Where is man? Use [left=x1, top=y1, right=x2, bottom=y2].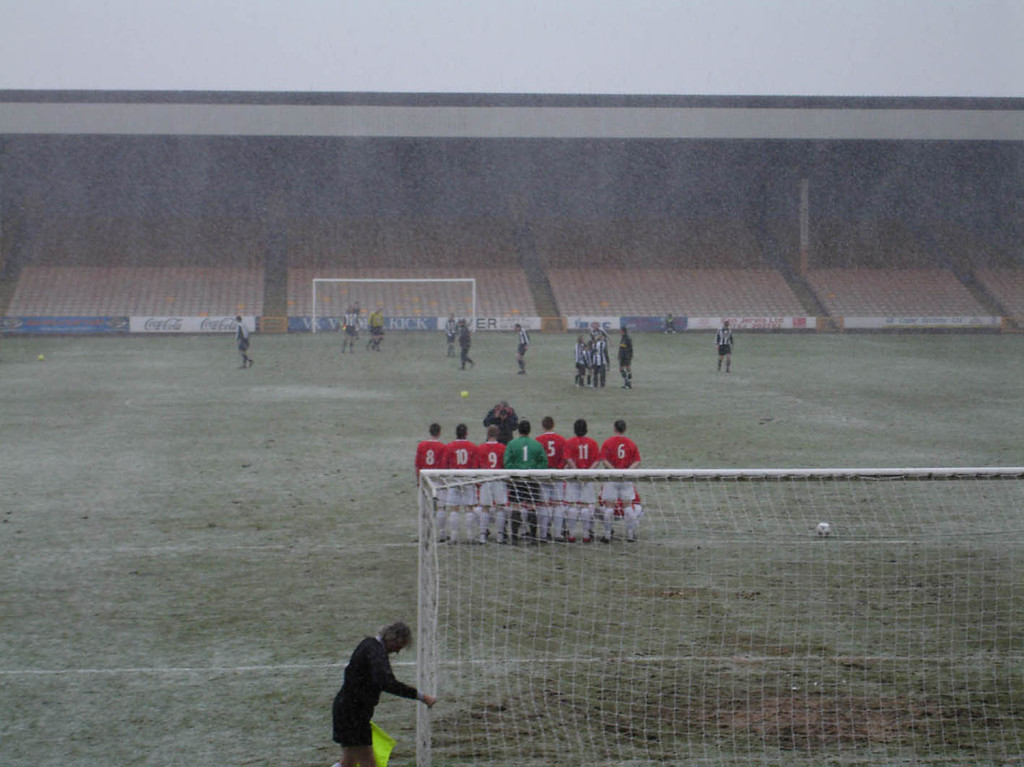
[left=479, top=402, right=520, bottom=441].
